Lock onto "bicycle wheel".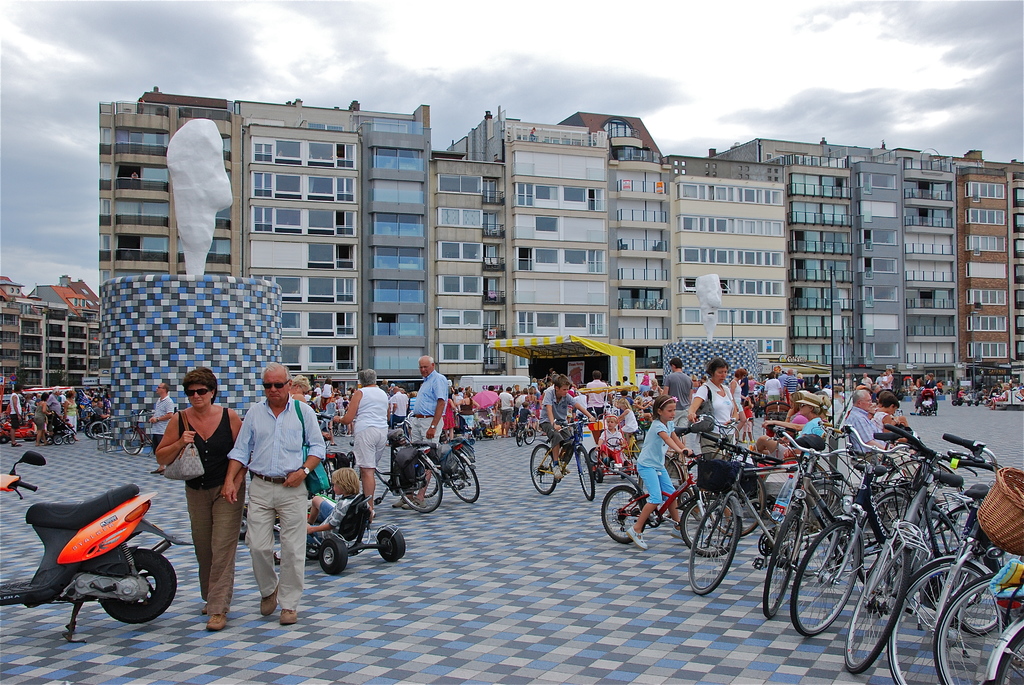
Locked: (86, 421, 113, 443).
